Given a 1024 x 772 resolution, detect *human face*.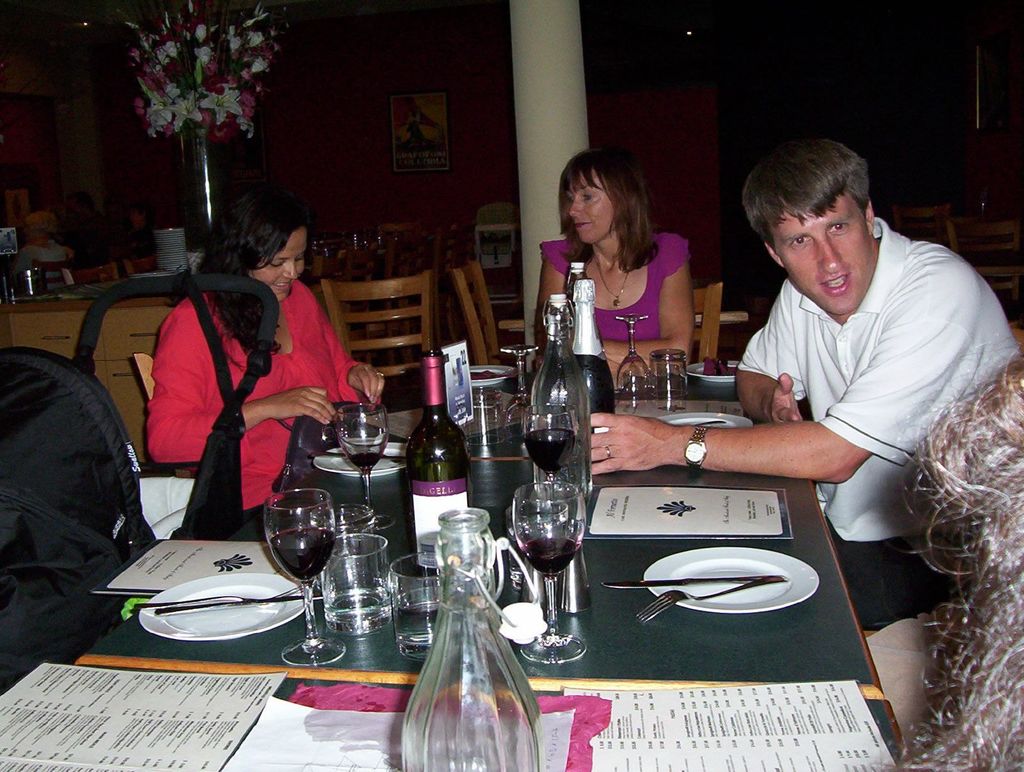
l=252, t=227, r=307, b=301.
